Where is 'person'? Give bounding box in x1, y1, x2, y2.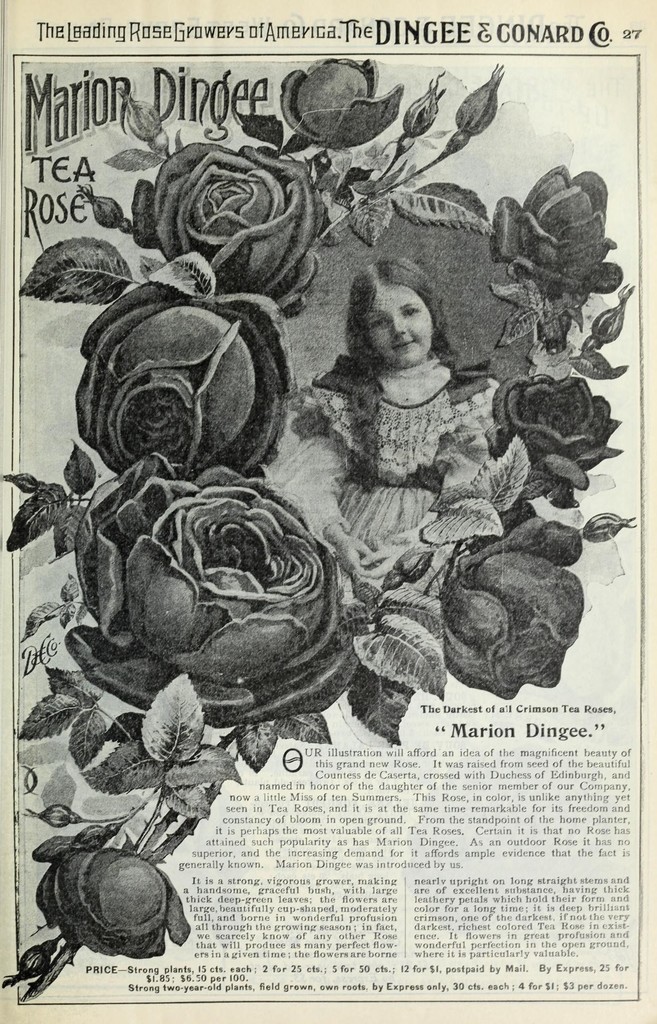
294, 262, 503, 588.
